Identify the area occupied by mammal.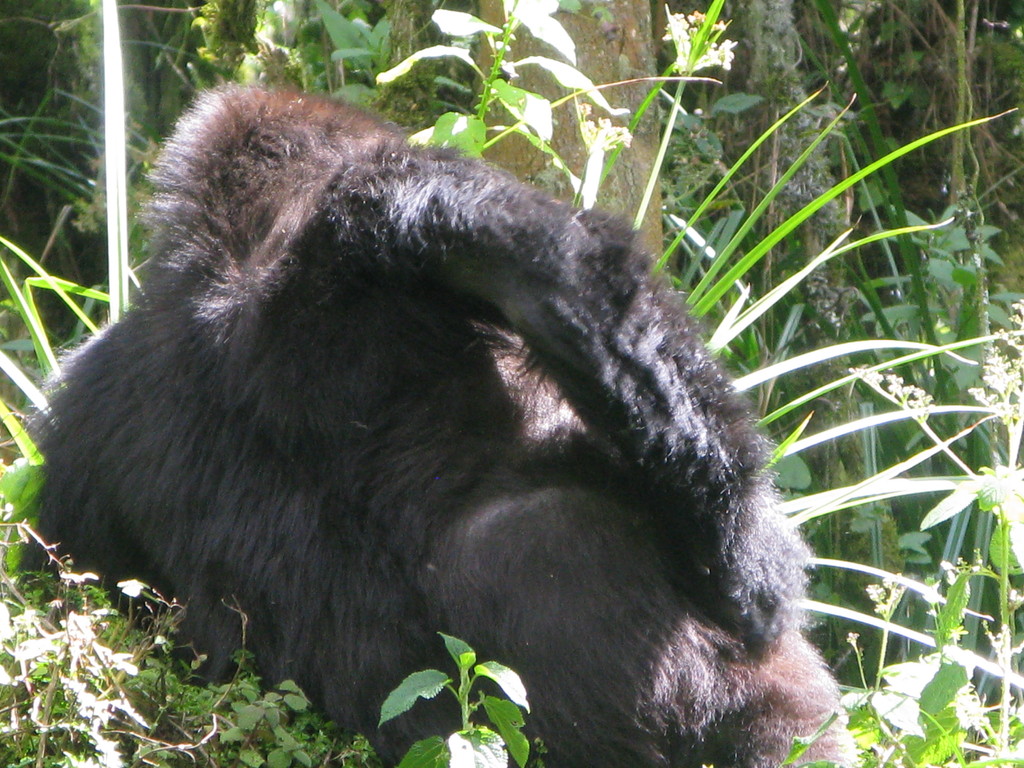
Area: x1=45 y1=51 x2=865 y2=691.
